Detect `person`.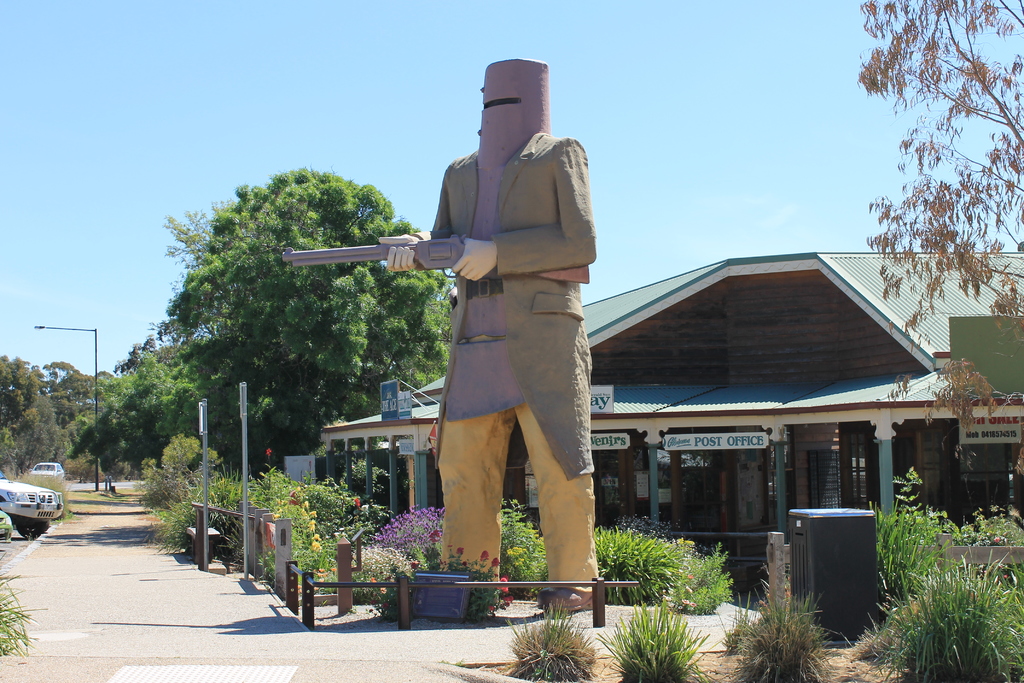
Detected at l=374, t=58, r=601, b=608.
